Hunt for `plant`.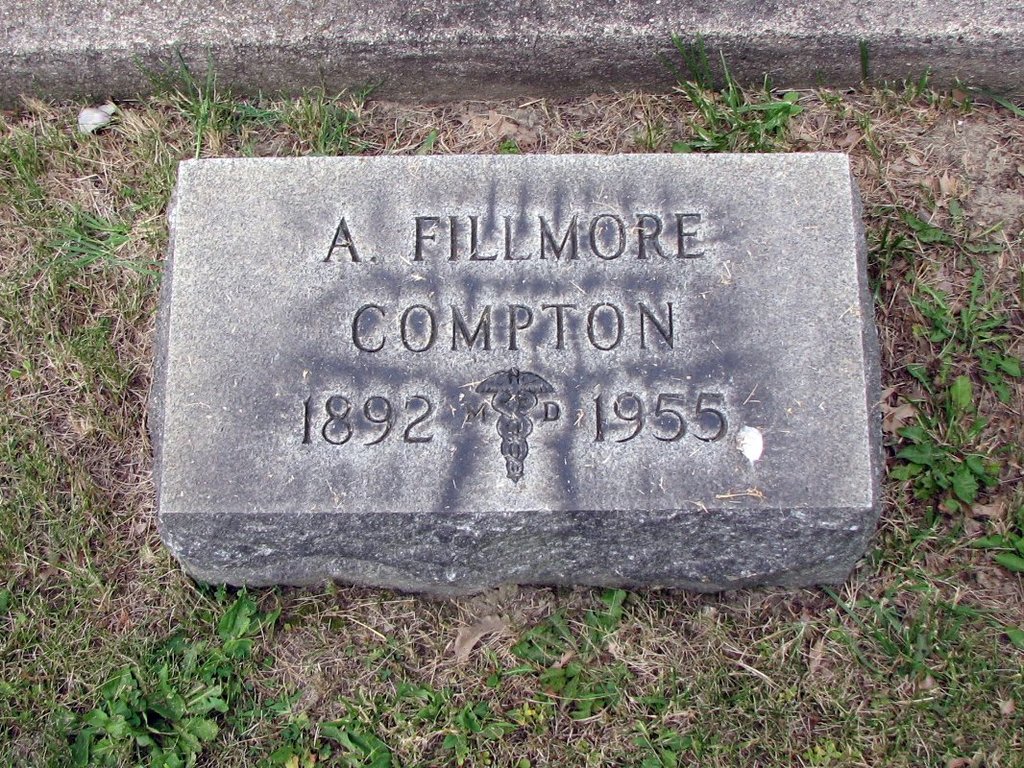
Hunted down at BBox(675, 42, 798, 146).
